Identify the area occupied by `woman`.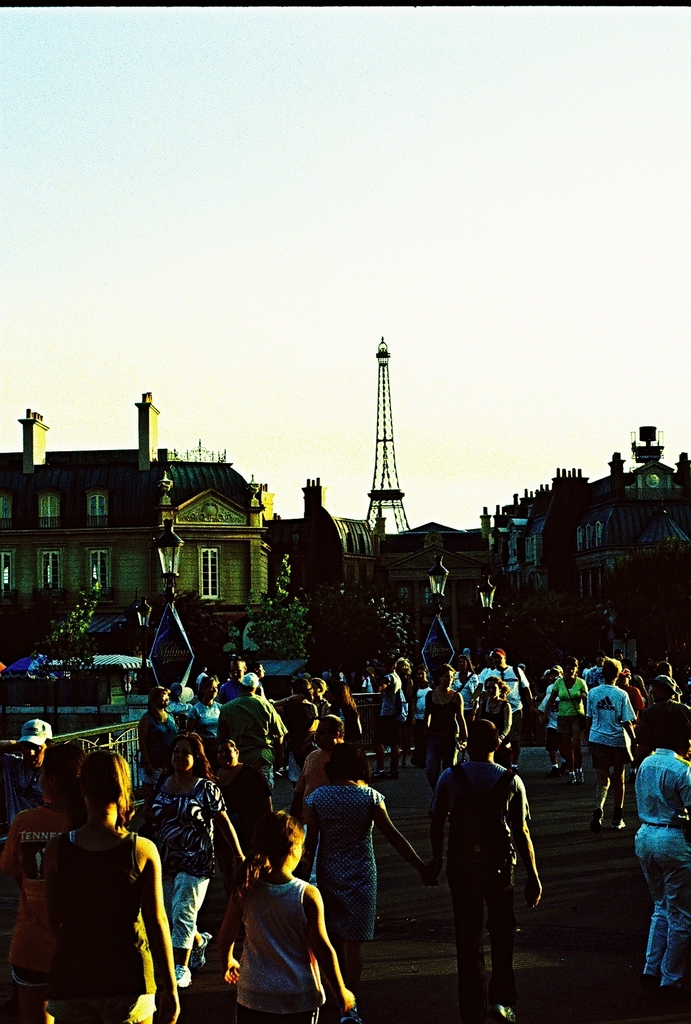
Area: [x1=422, y1=664, x2=466, y2=800].
